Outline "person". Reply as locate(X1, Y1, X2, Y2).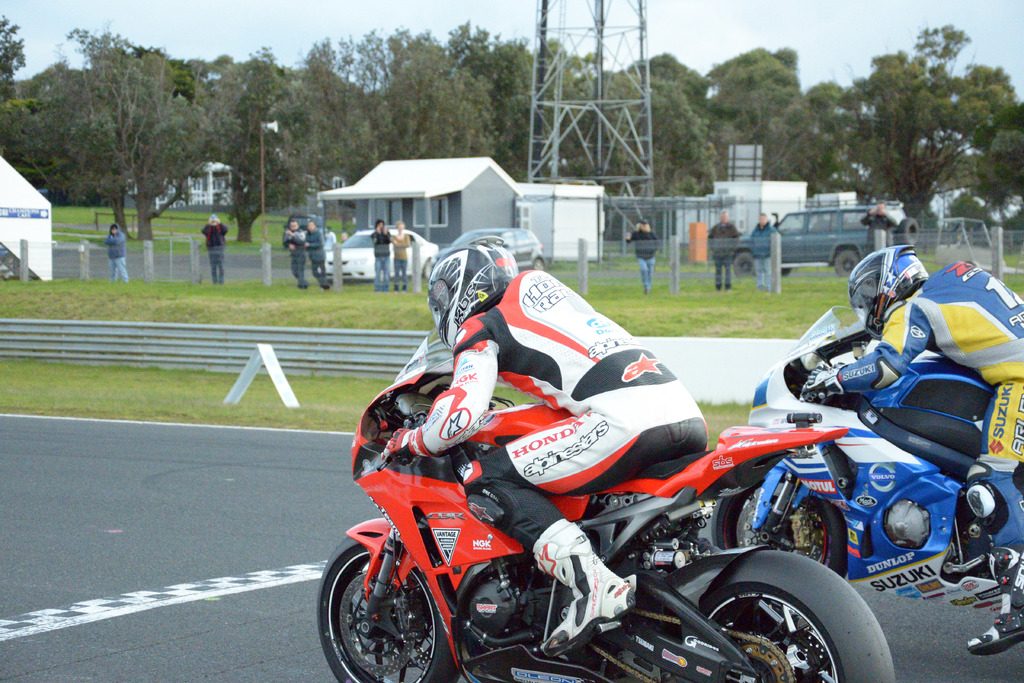
locate(630, 220, 659, 295).
